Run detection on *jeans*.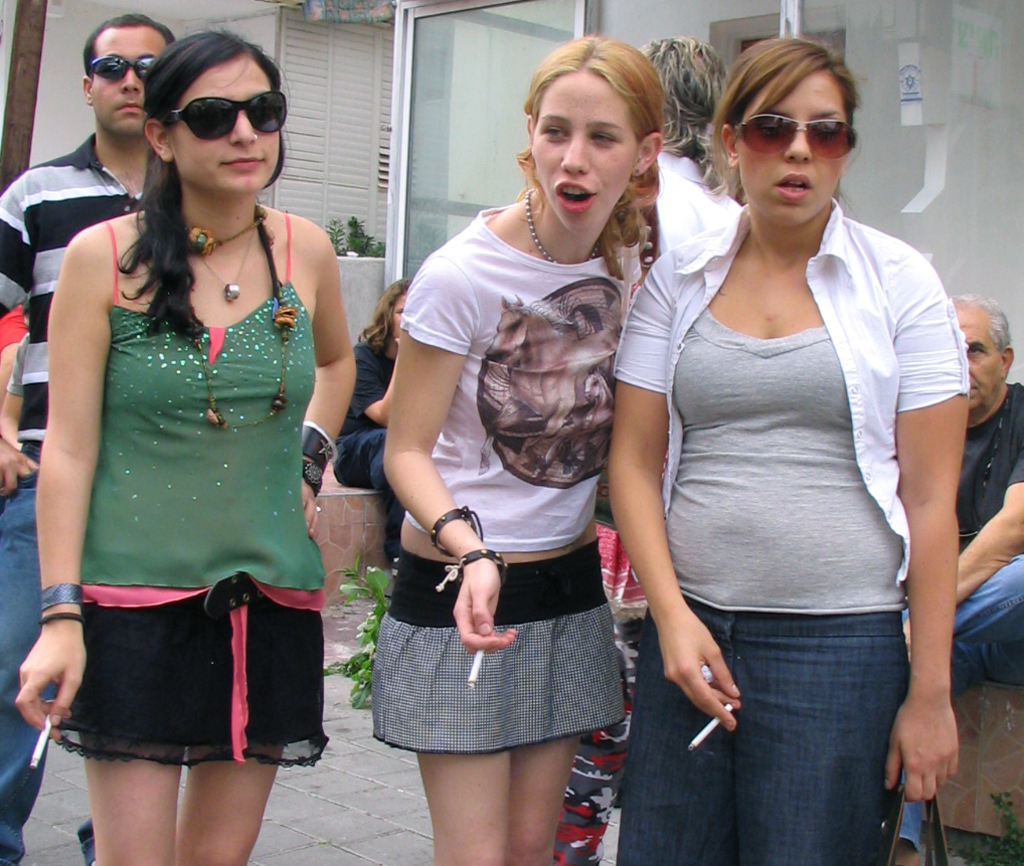
Result: 662:580:925:856.
